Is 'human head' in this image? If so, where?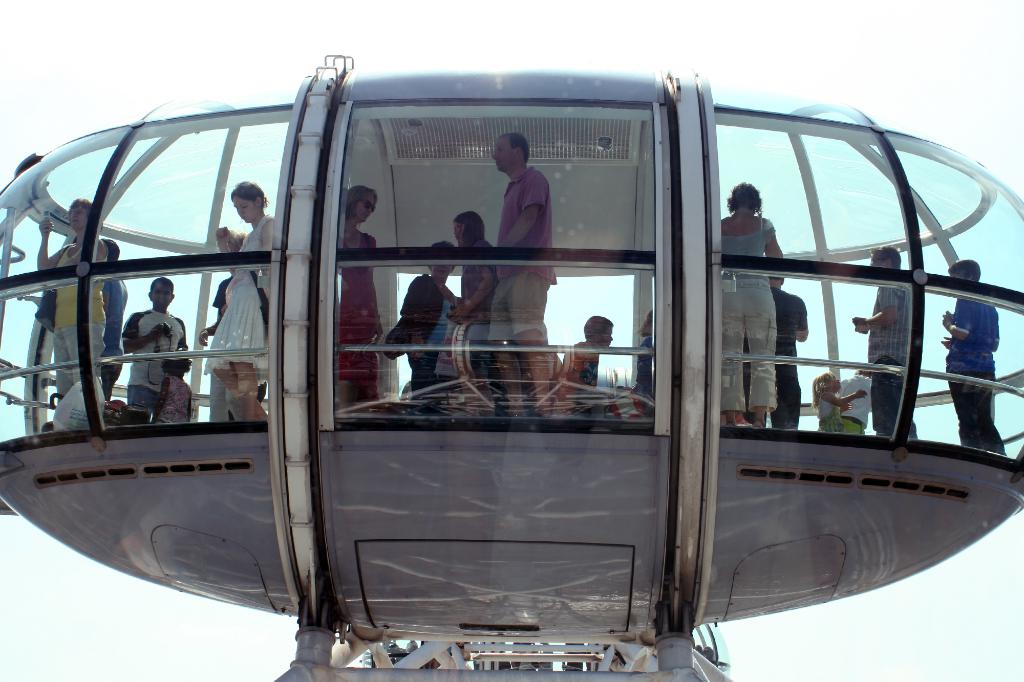
Yes, at 230 182 269 223.
